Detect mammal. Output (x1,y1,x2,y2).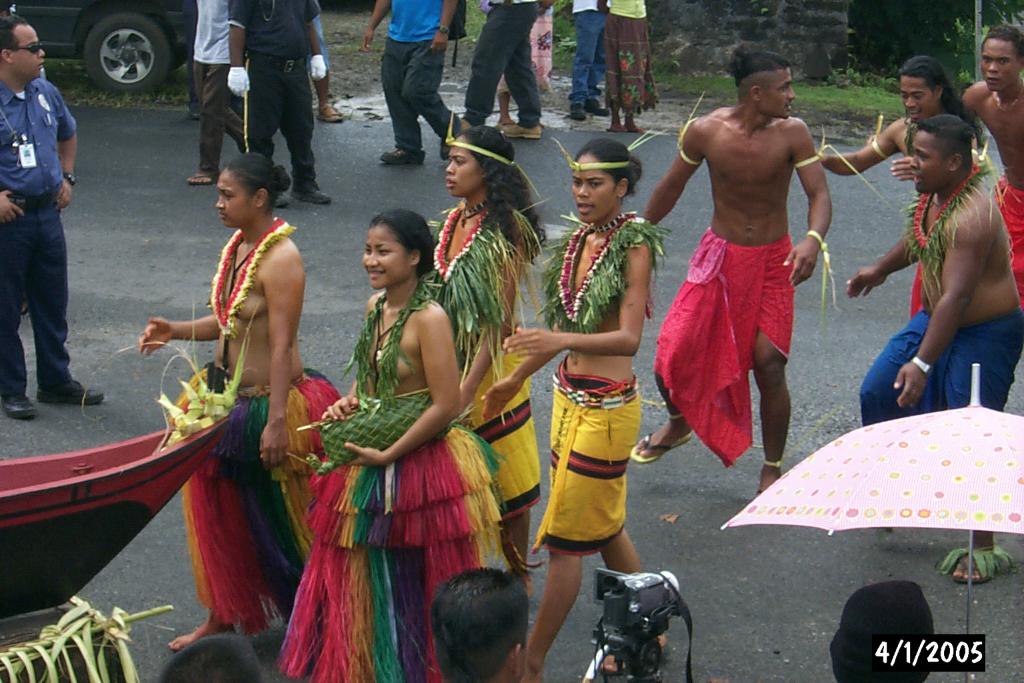
(655,57,859,492).
